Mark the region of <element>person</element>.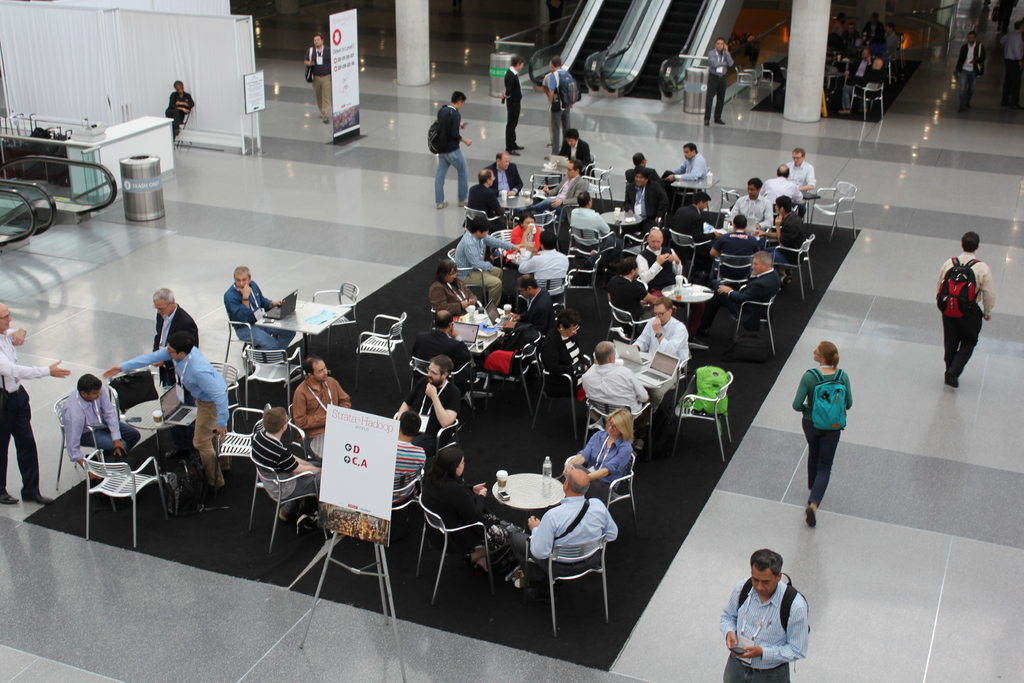
Region: bbox=(0, 301, 75, 498).
